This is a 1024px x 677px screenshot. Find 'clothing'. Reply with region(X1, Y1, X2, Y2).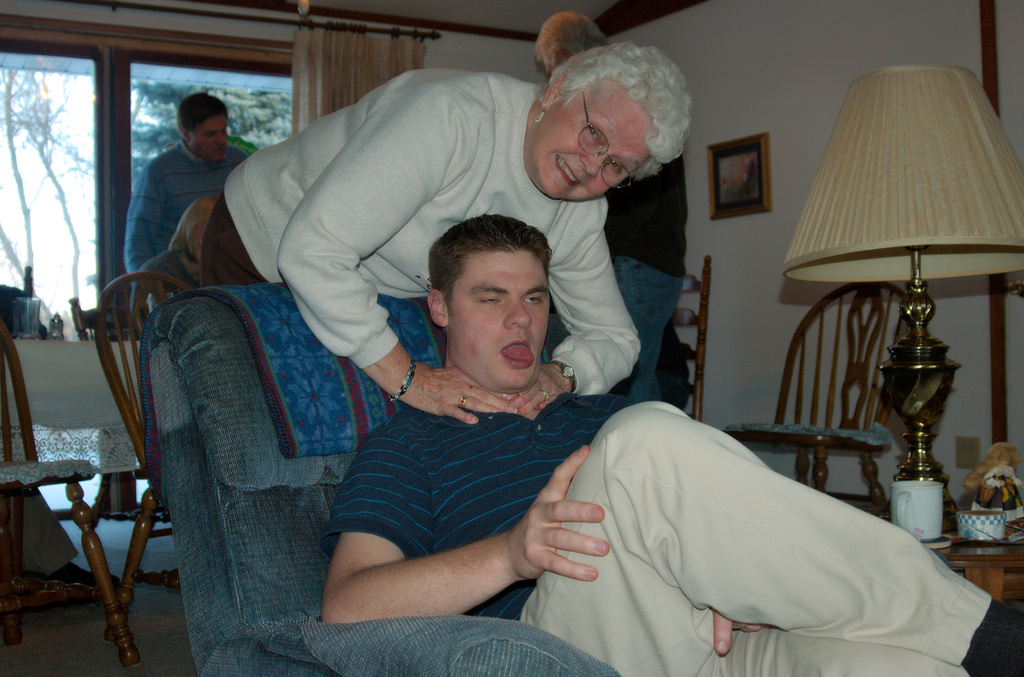
region(597, 153, 689, 400).
